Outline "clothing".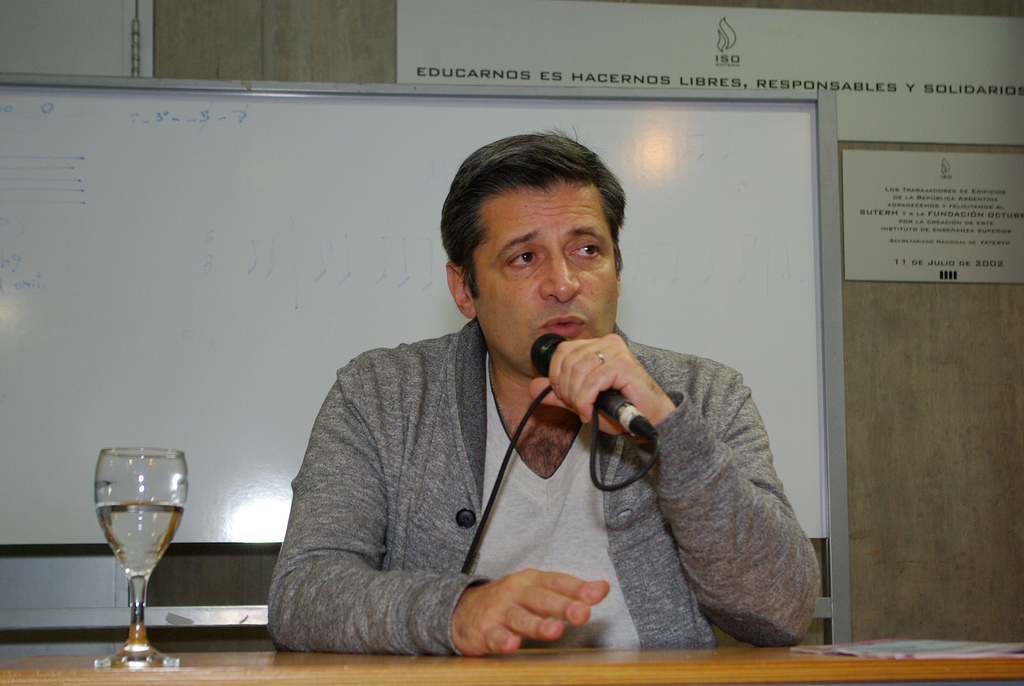
Outline: (258, 289, 733, 674).
